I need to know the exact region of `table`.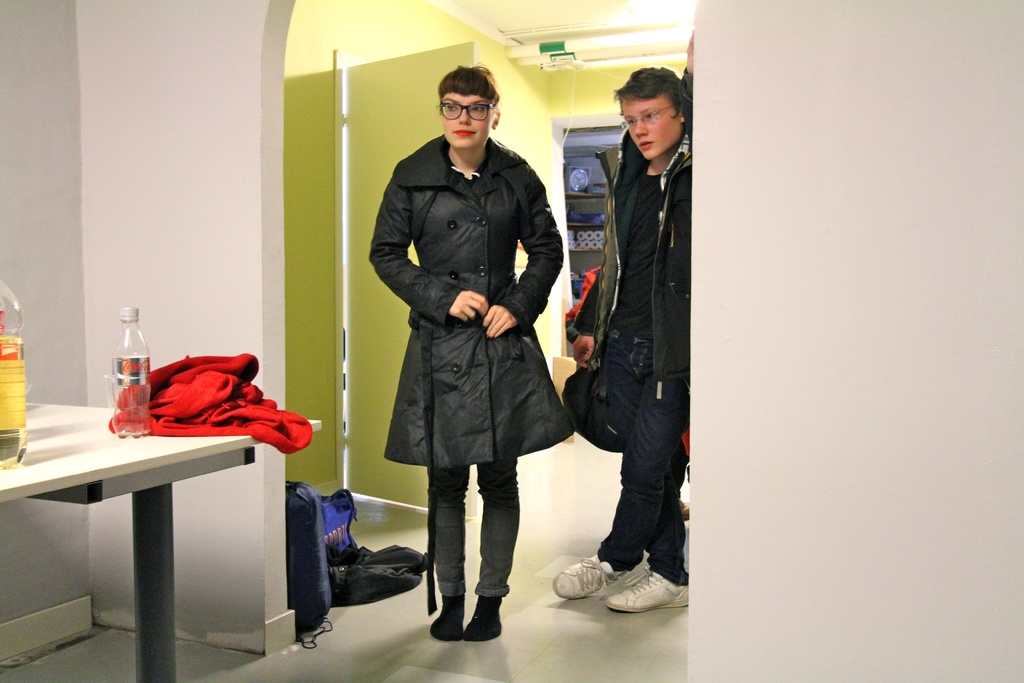
Region: (left=0, top=354, right=322, bottom=682).
